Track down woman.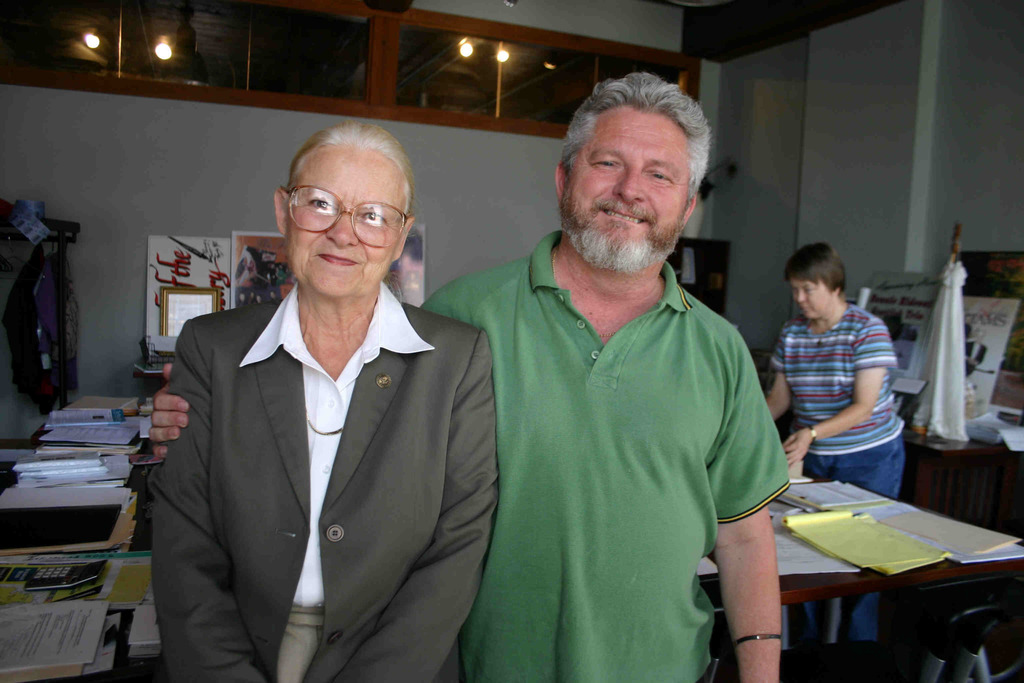
Tracked to BBox(763, 242, 904, 644).
